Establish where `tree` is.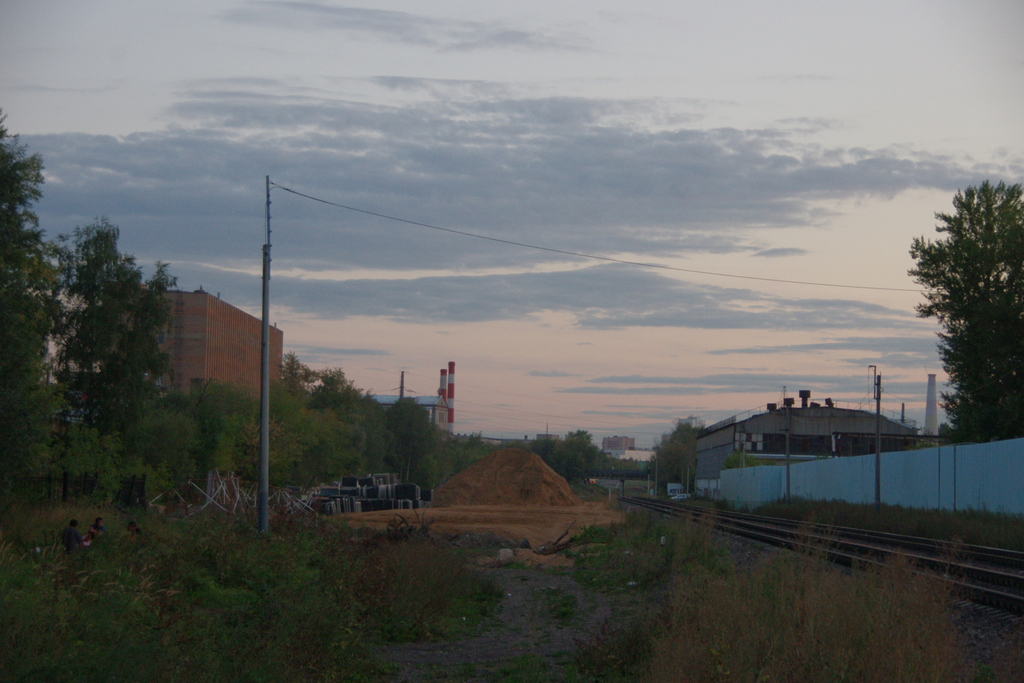
Established at rect(250, 339, 412, 504).
